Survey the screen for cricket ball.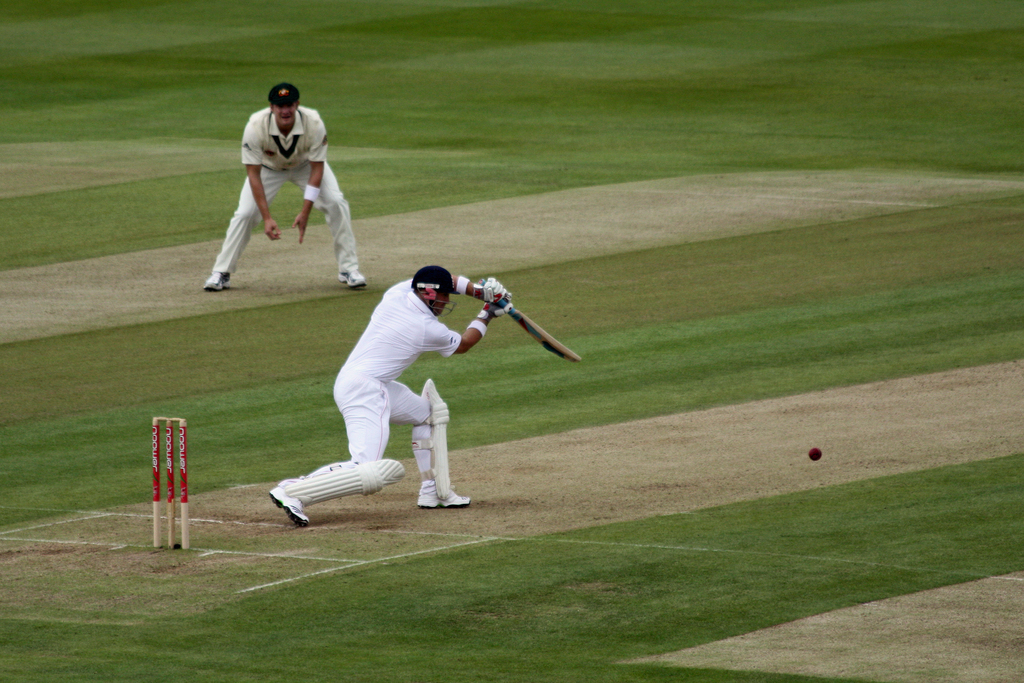
Survey found: x1=809 y1=447 x2=822 y2=459.
